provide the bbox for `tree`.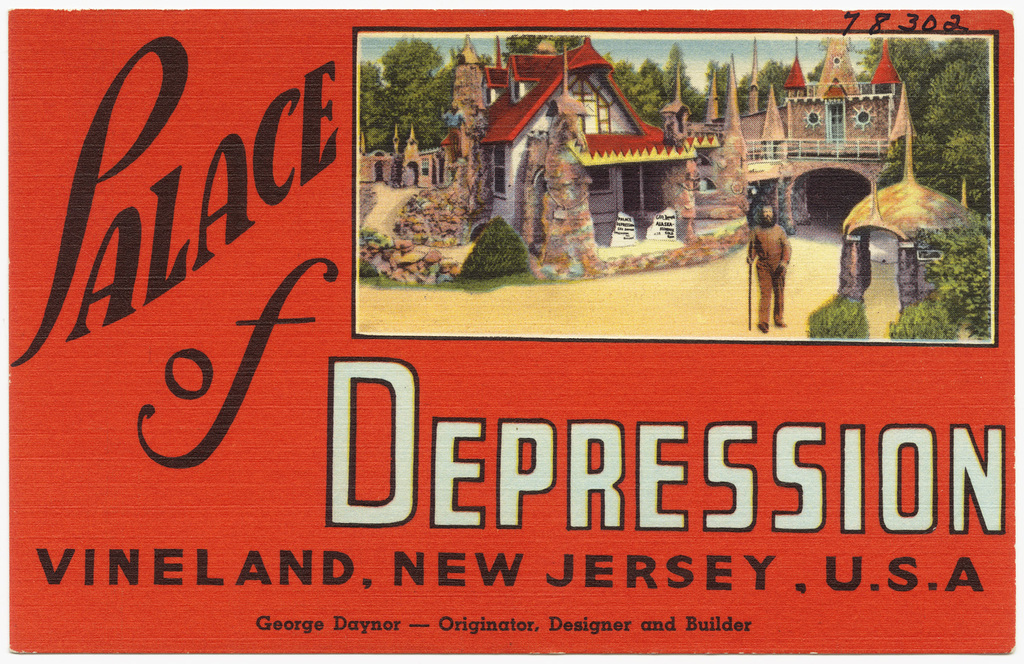
x1=699 y1=53 x2=794 y2=115.
